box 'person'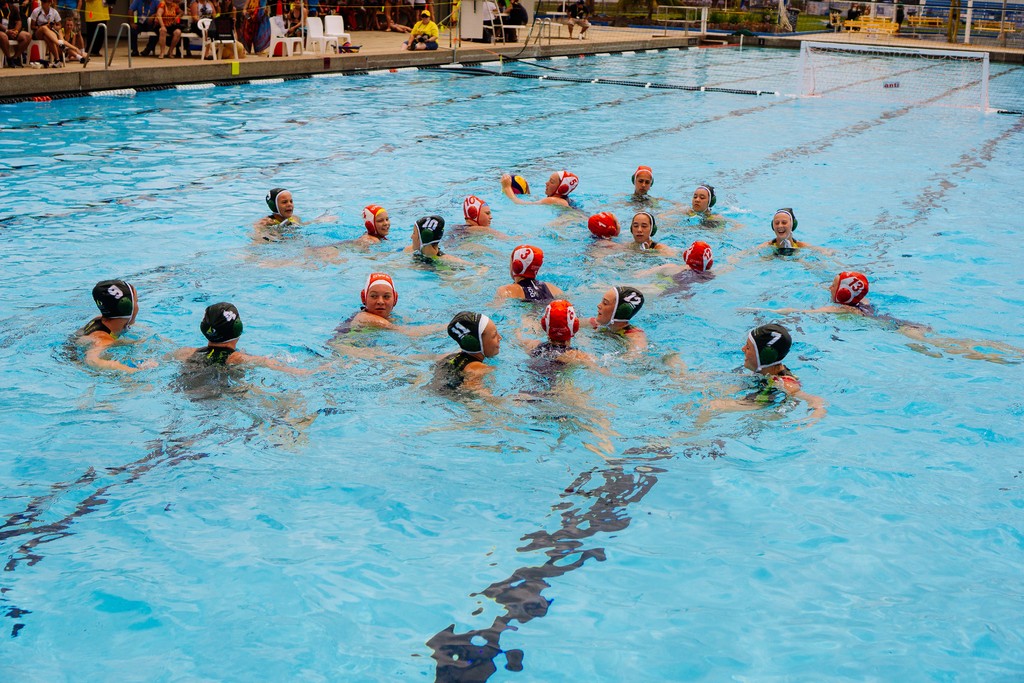
0,1,29,72
